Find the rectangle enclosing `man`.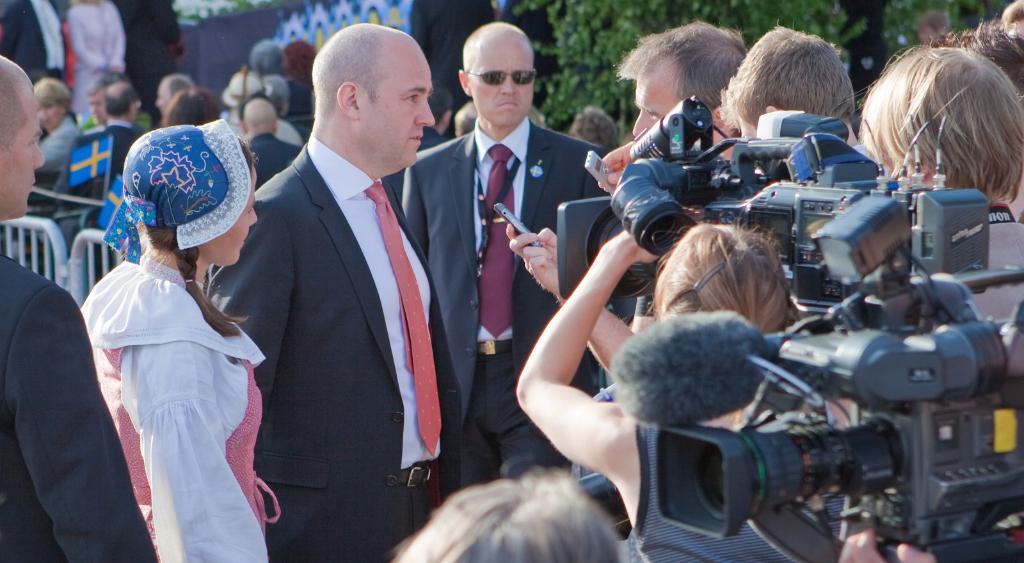
<region>404, 12, 598, 498</region>.
